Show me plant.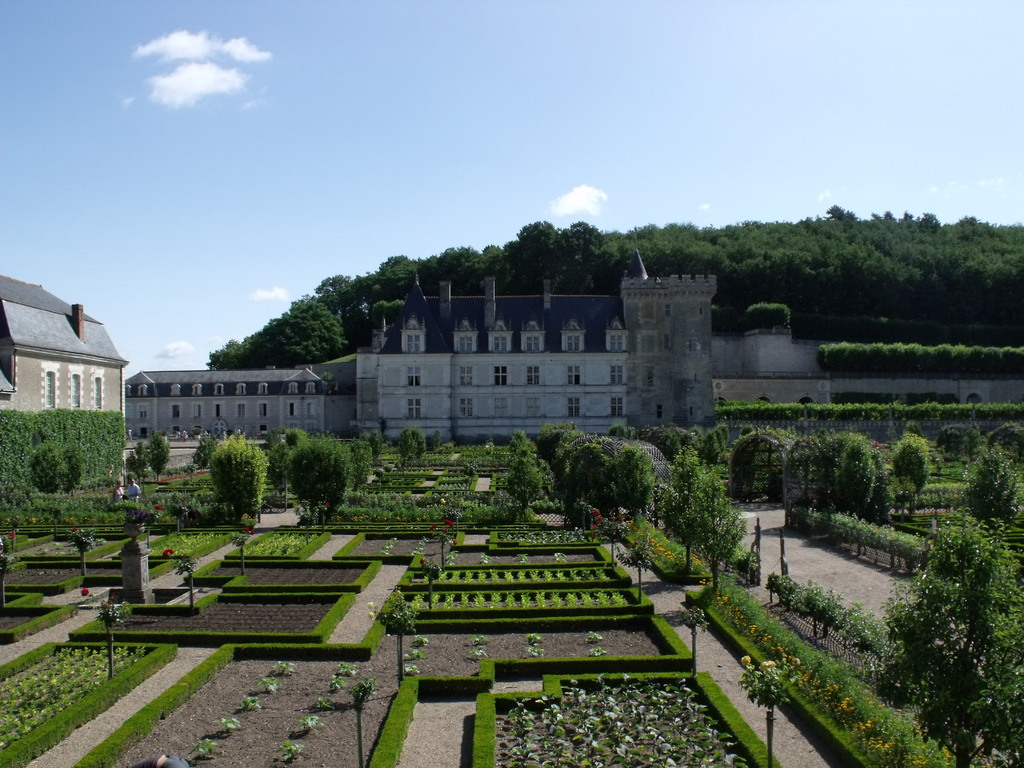
plant is here: <box>324,675,346,694</box>.
